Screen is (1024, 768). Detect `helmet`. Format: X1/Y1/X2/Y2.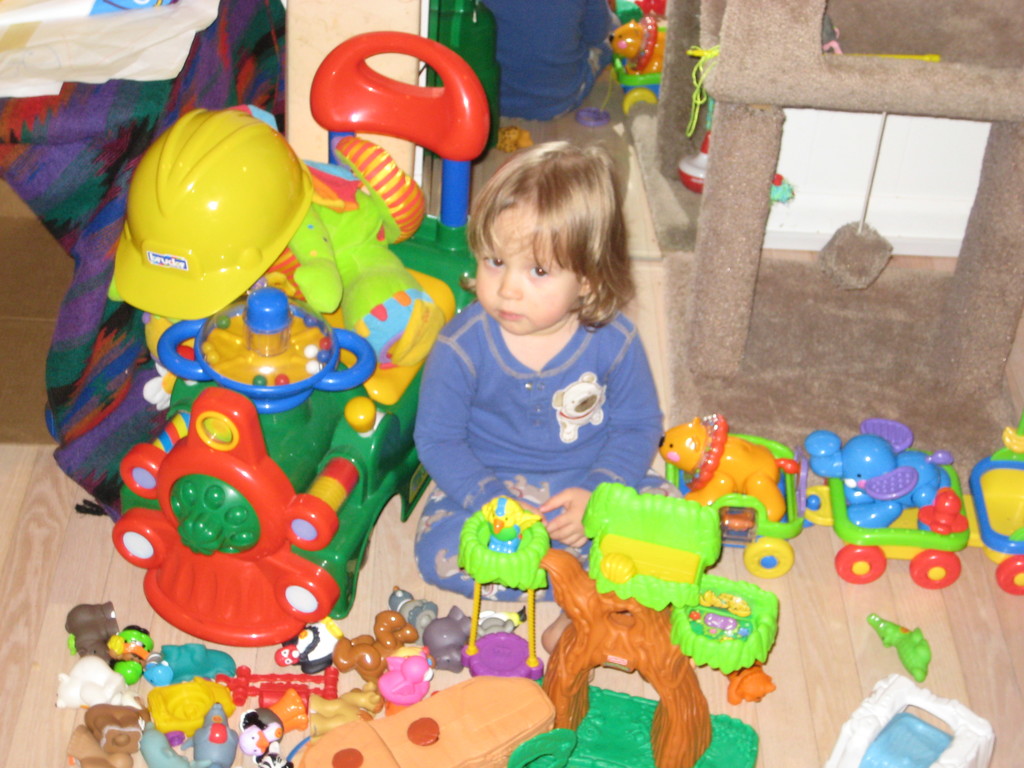
108/108/311/311.
